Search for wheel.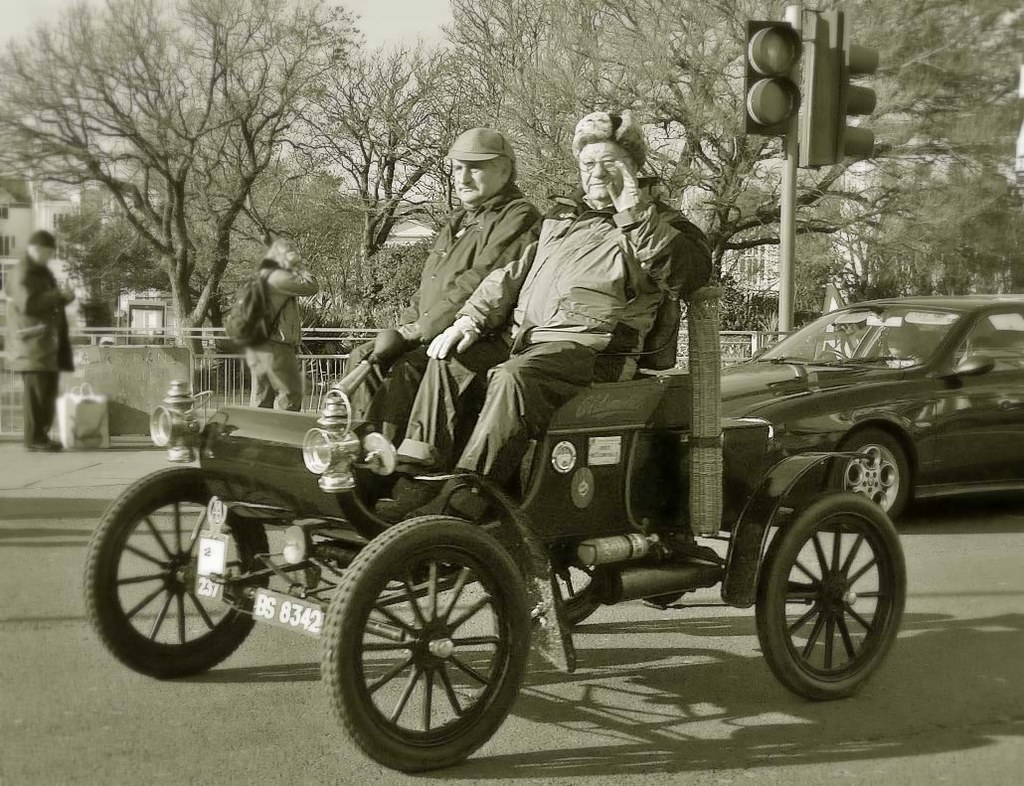
Found at bbox=[321, 530, 525, 758].
